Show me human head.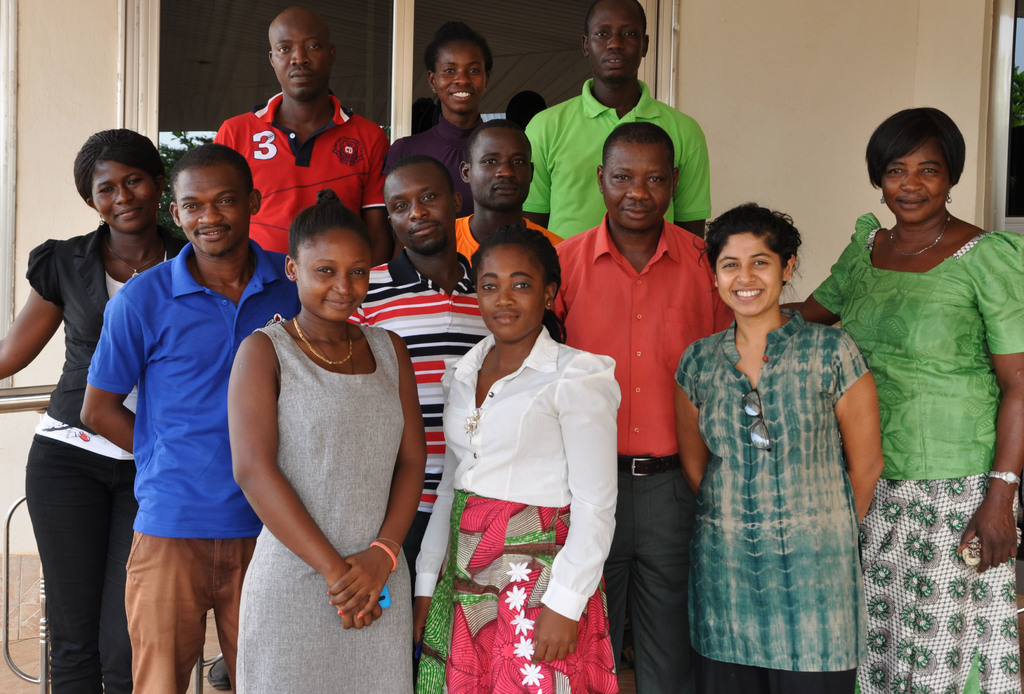
human head is here: (x1=283, y1=187, x2=374, y2=322).
